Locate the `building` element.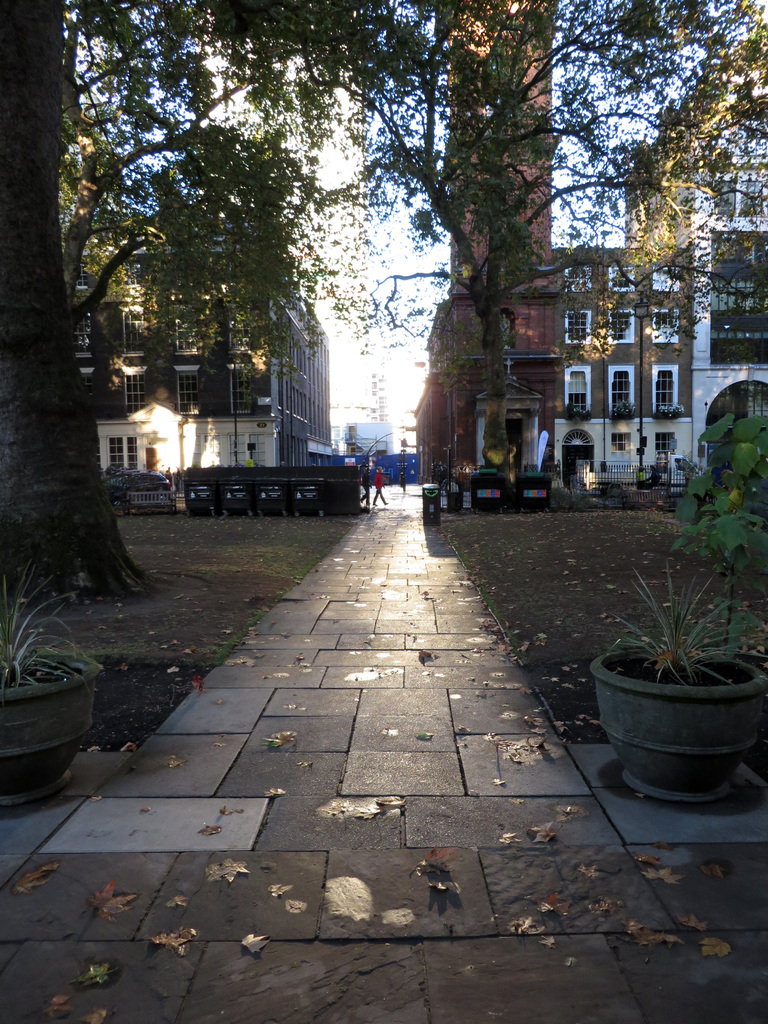
Element bbox: [left=72, top=221, right=333, bottom=481].
